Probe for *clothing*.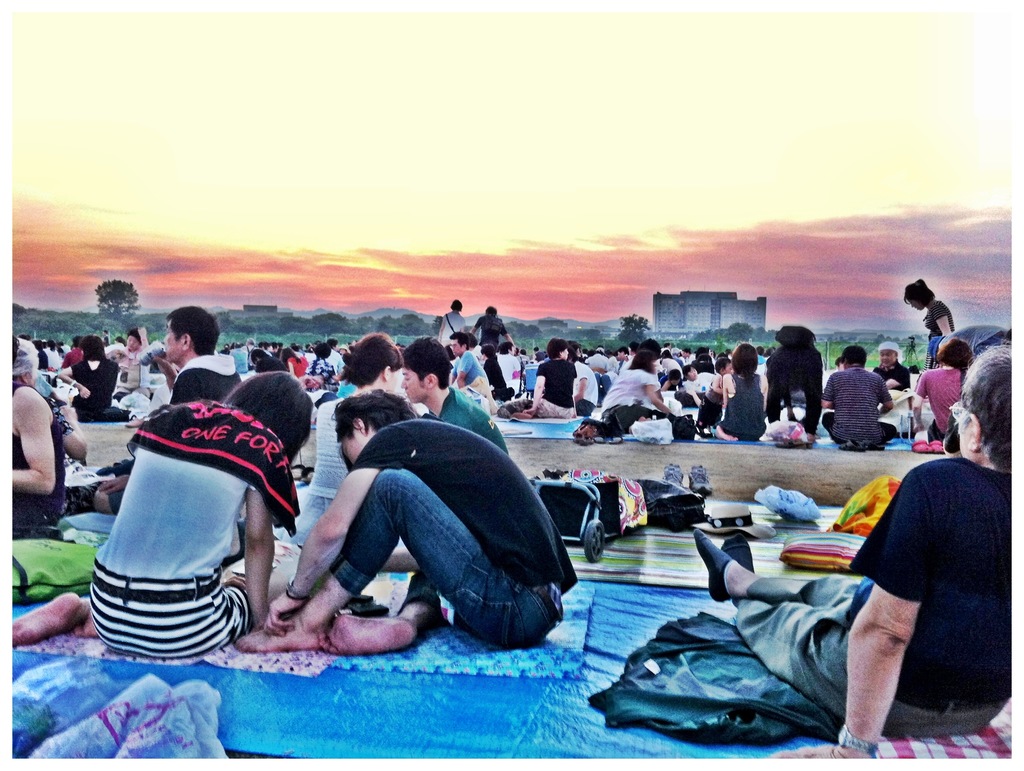
Probe result: 915,363,968,442.
